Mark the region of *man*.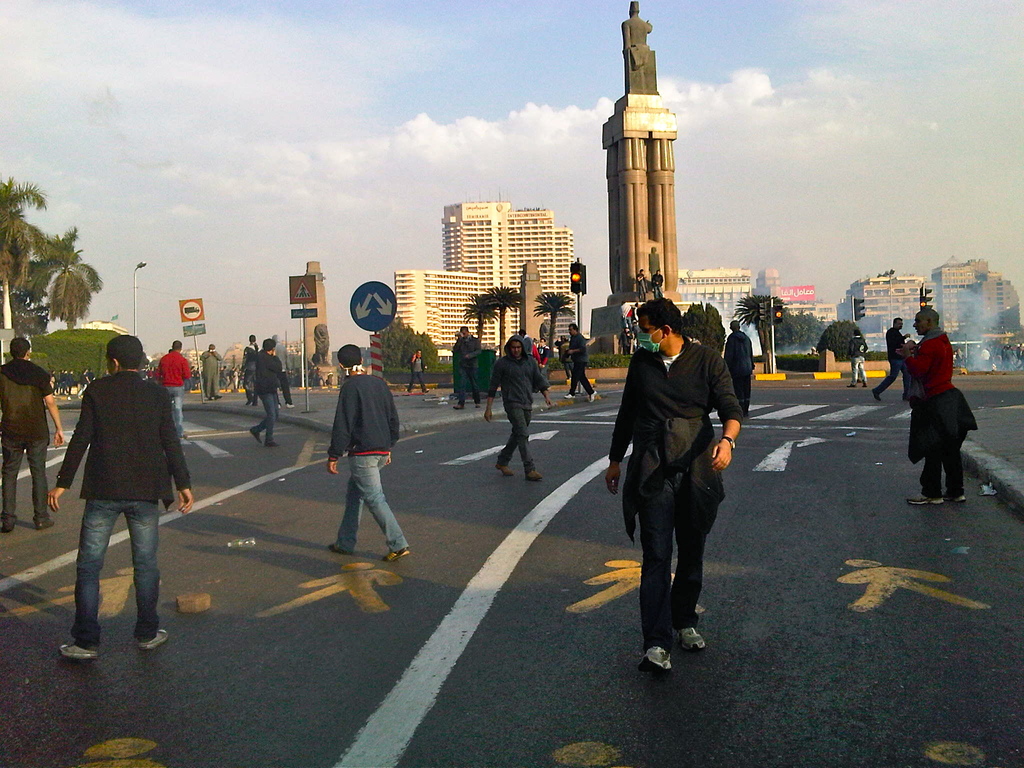
Region: {"left": 190, "top": 365, "right": 196, "bottom": 390}.
